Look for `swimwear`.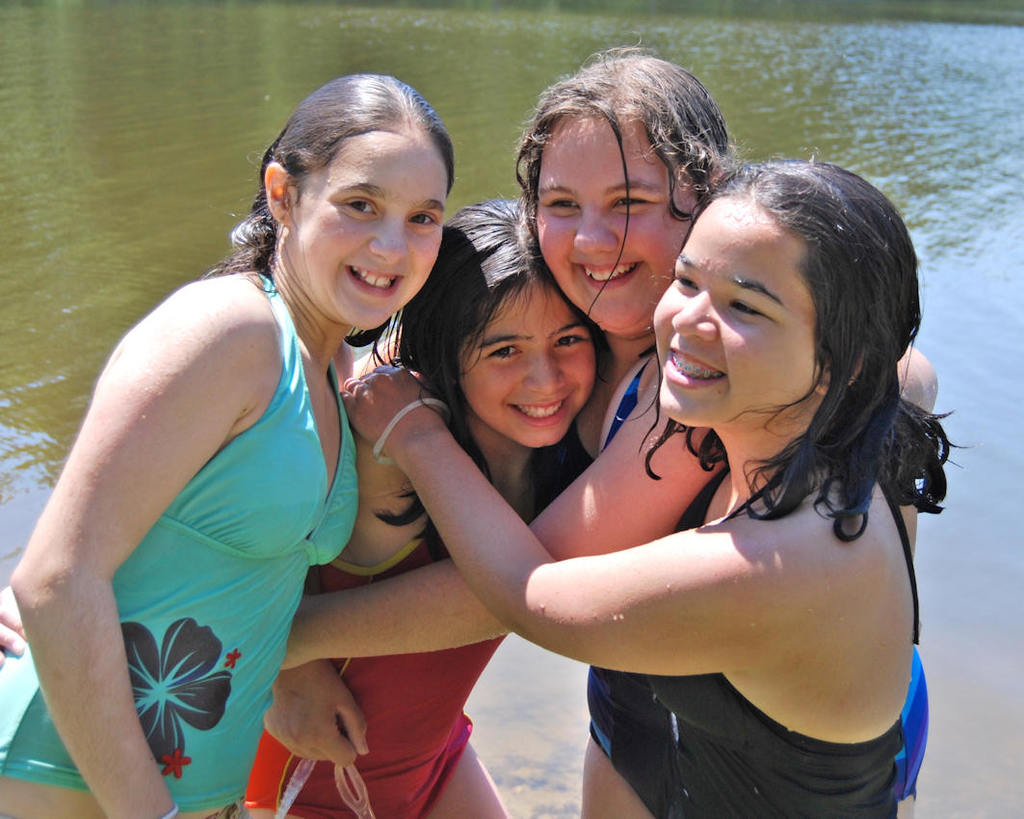
Found: [592,460,925,818].
